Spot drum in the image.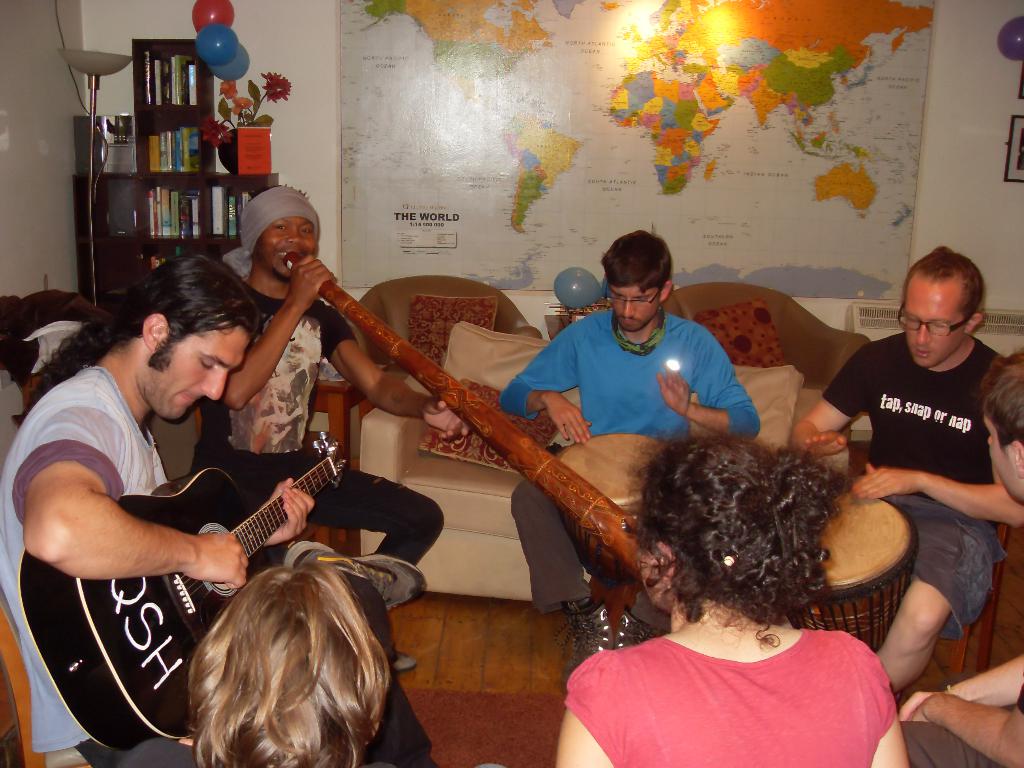
drum found at {"x1": 792, "y1": 493, "x2": 918, "y2": 656}.
